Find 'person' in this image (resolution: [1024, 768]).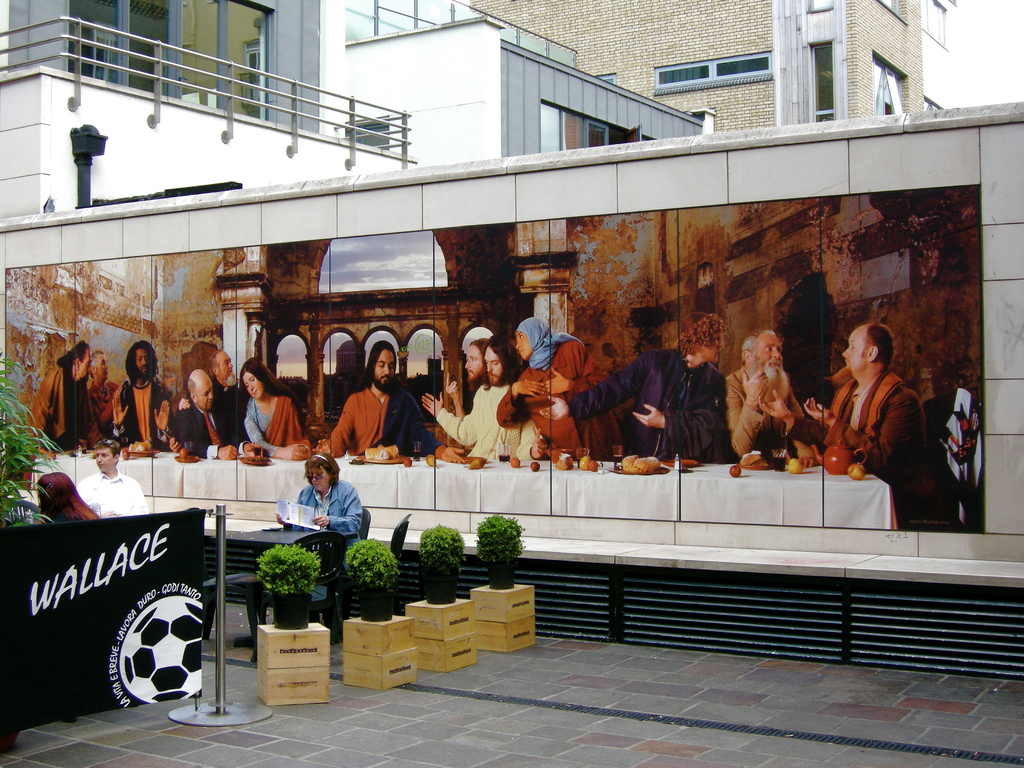
left=24, top=343, right=90, bottom=458.
